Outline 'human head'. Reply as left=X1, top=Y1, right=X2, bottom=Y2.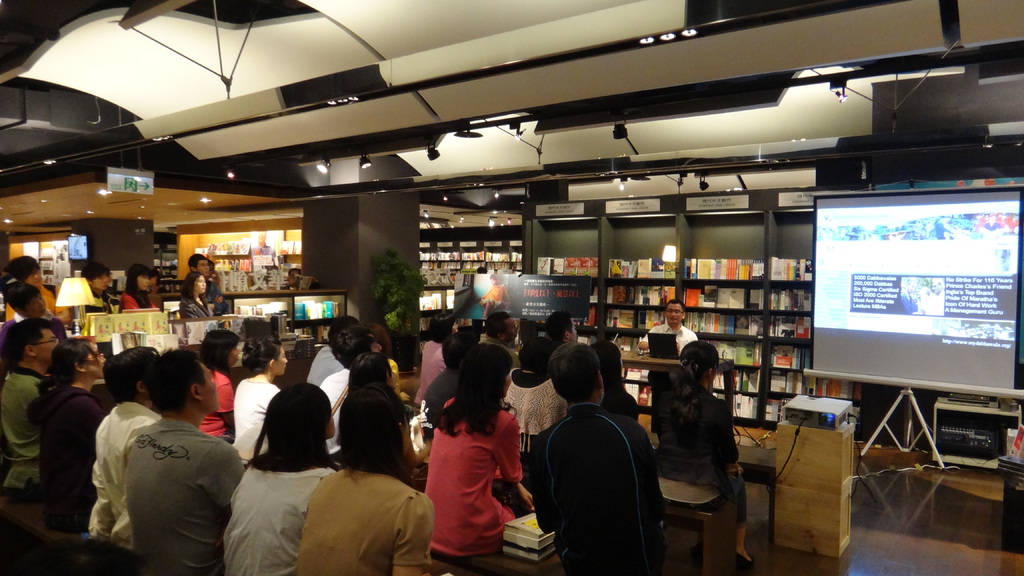
left=188, top=273, right=205, bottom=296.
